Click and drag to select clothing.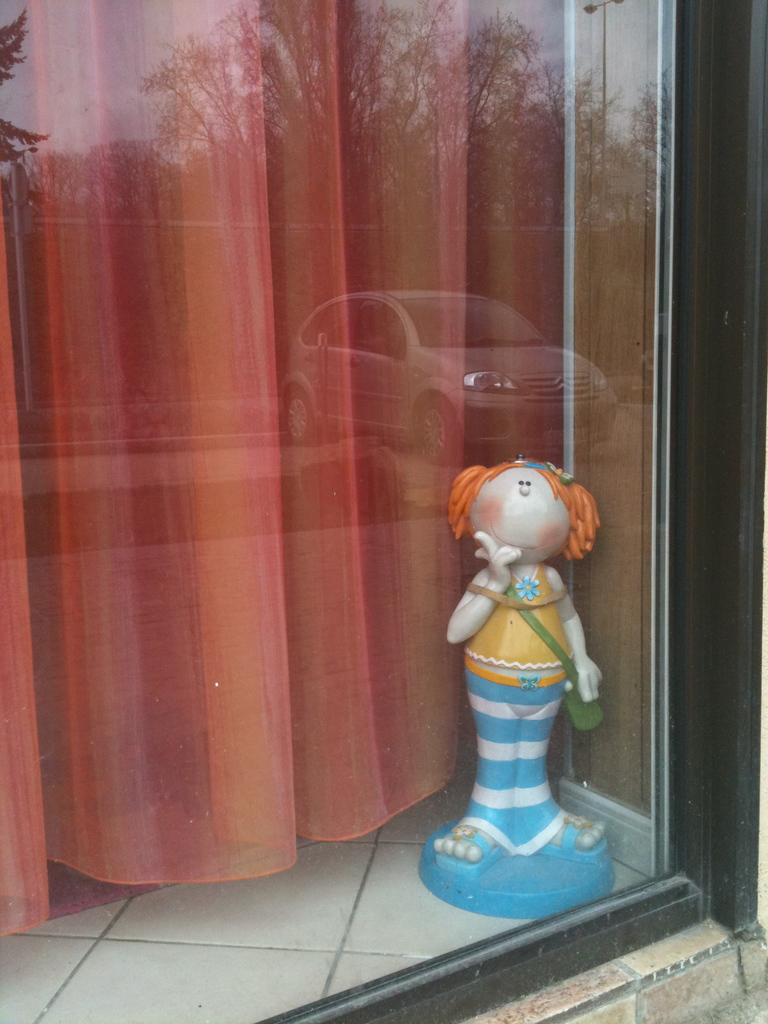
Selection: locate(427, 440, 617, 894).
